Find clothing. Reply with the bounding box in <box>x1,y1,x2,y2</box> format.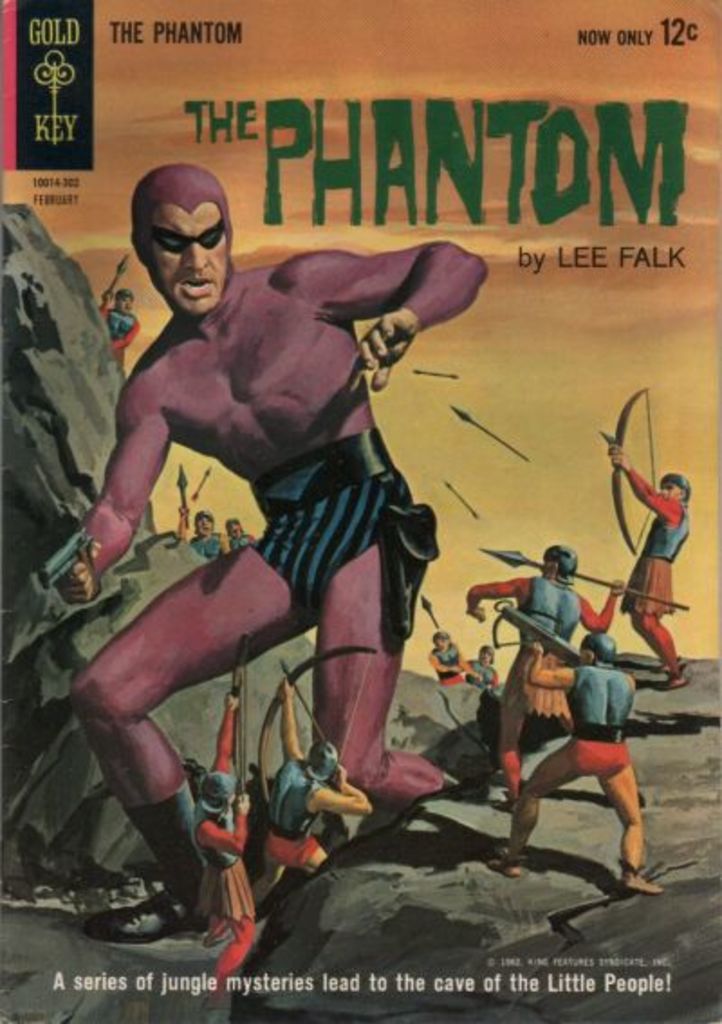
<box>255,428,412,621</box>.
